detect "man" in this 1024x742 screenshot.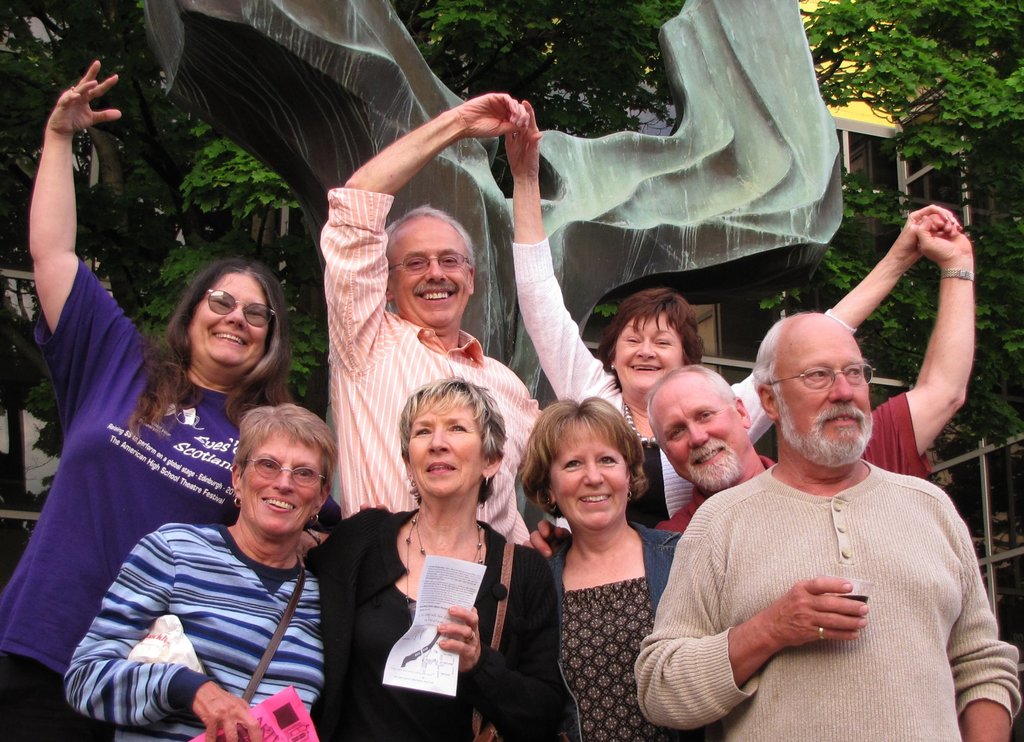
Detection: Rect(521, 213, 979, 556).
